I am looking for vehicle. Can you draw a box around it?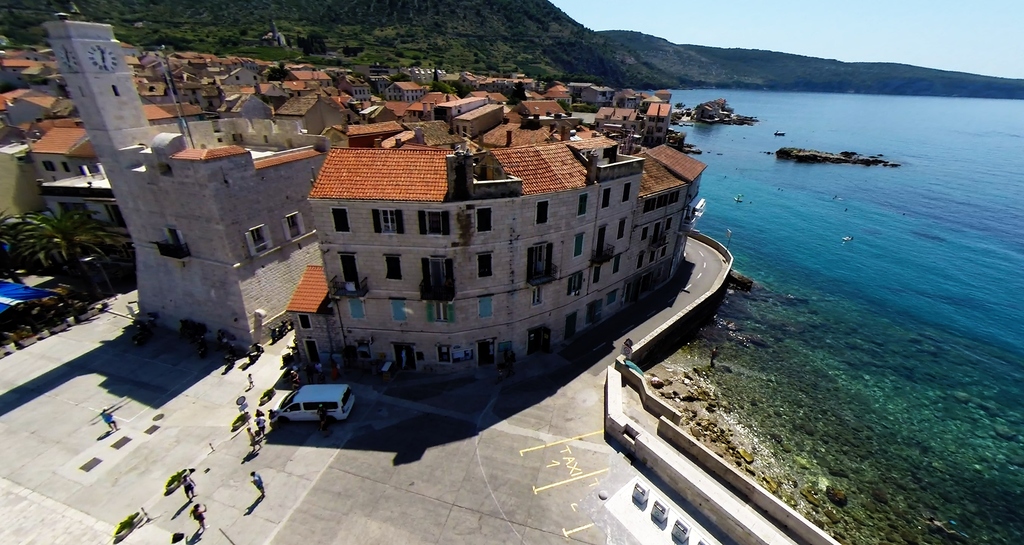
Sure, the bounding box is <box>267,382,358,427</box>.
